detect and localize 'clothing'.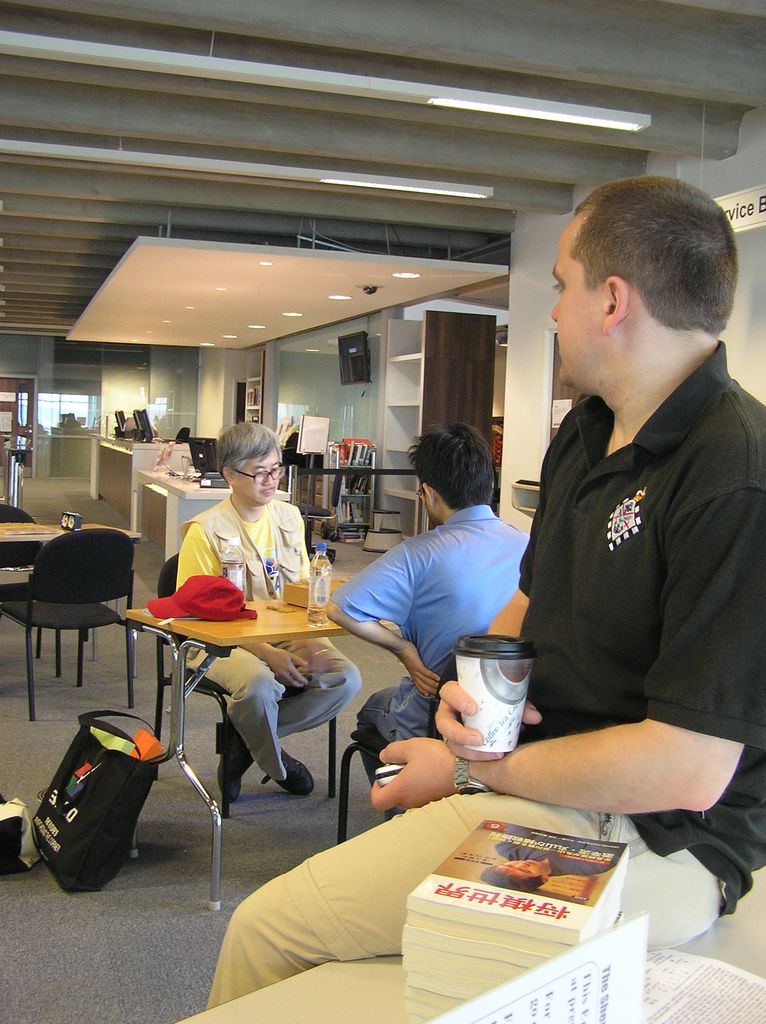
Localized at 172, 342, 765, 1023.
